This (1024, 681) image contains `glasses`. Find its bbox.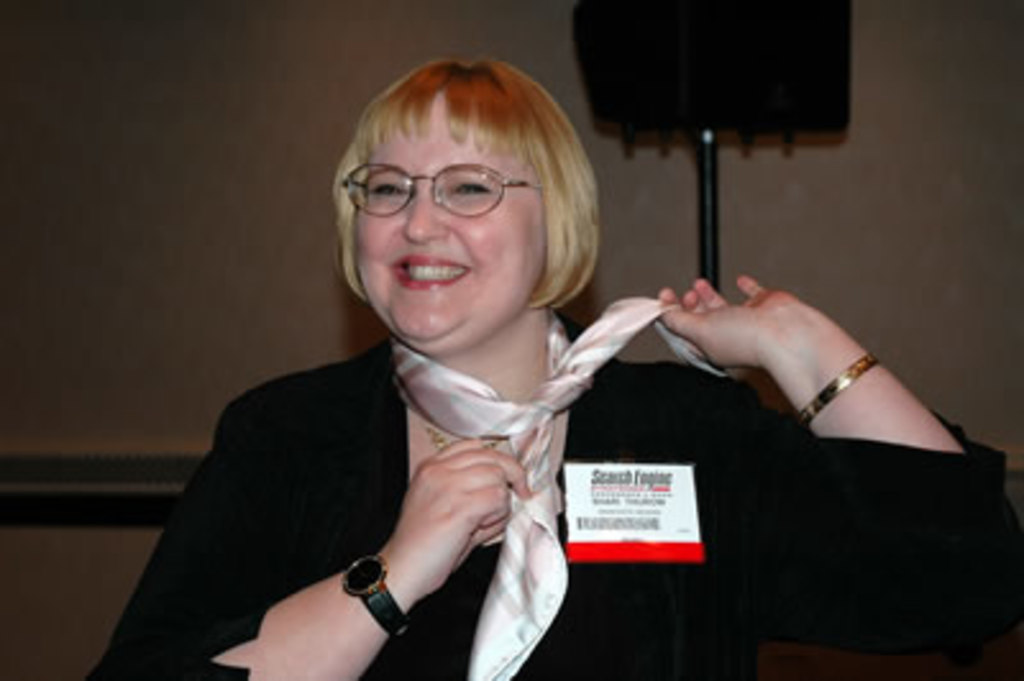
<region>335, 164, 545, 223</region>.
